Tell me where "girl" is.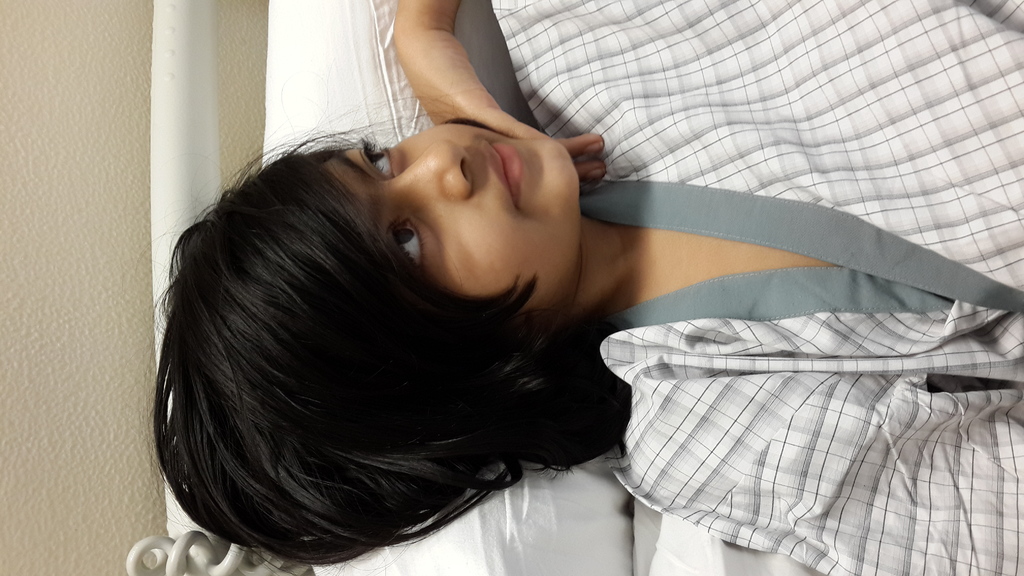
"girl" is at bbox=[150, 0, 1023, 575].
